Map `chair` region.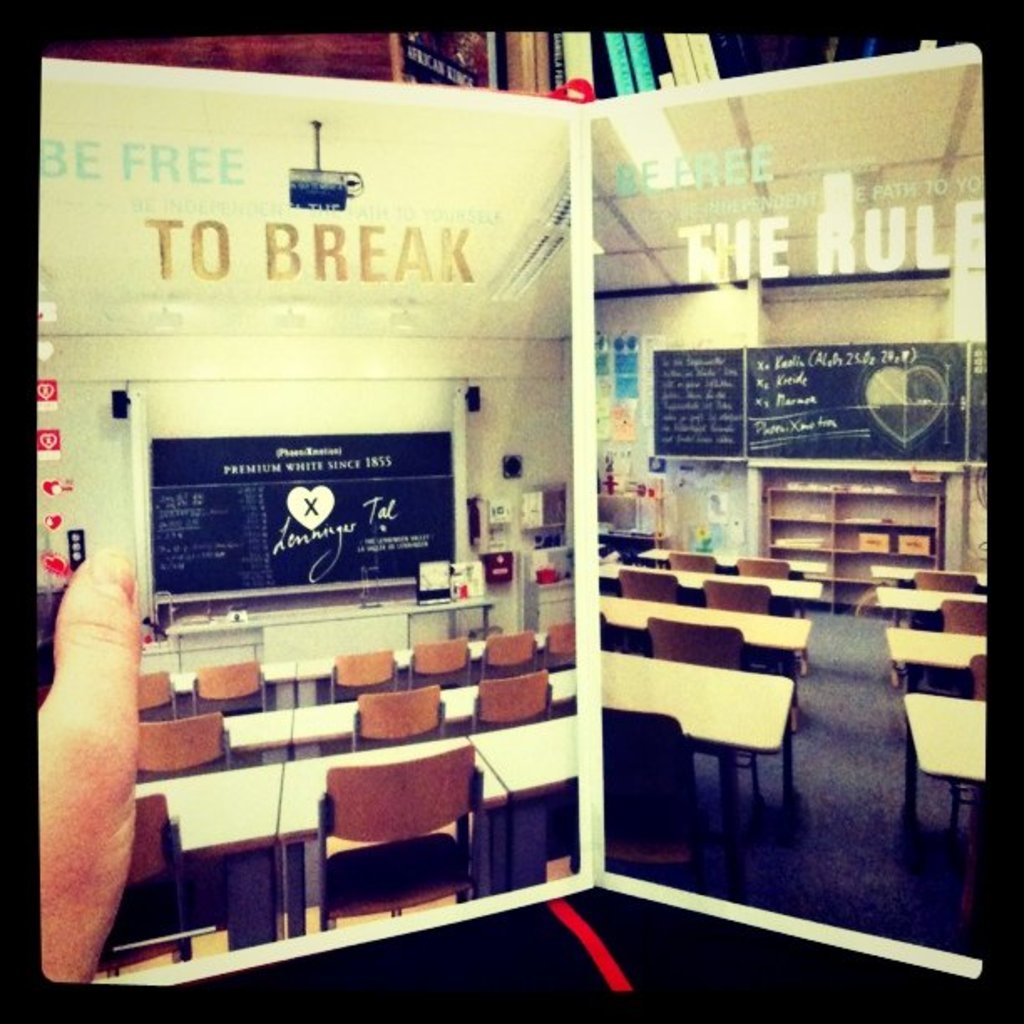
Mapped to <box>614,561,673,602</box>.
